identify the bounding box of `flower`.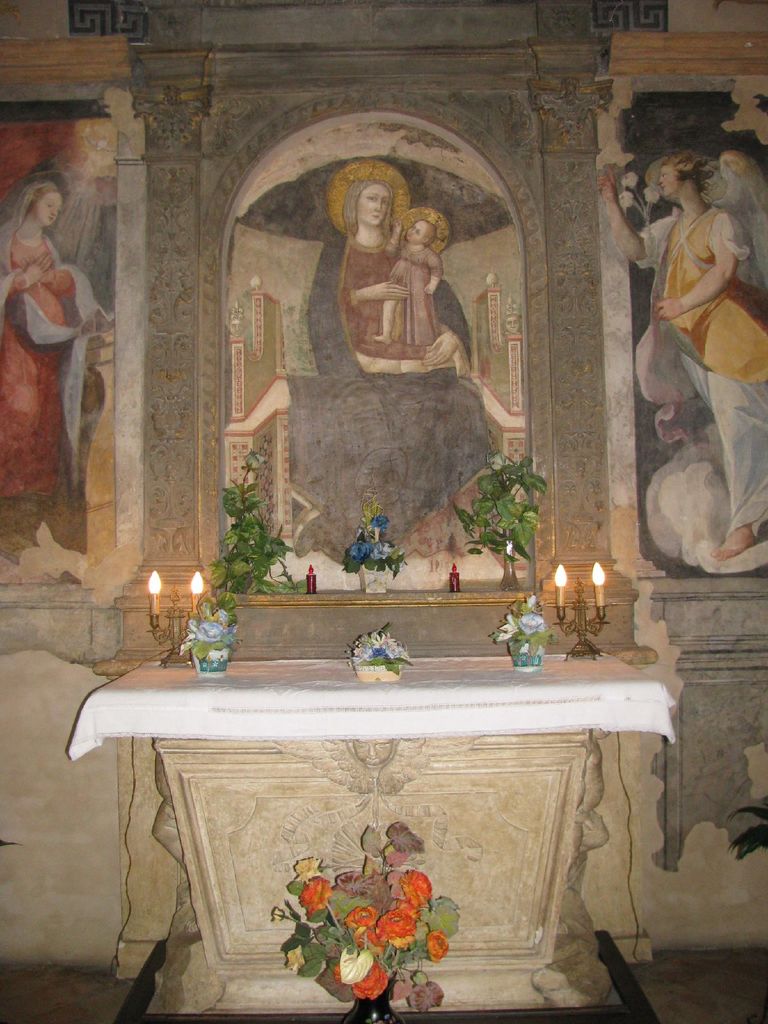
l=282, t=944, r=308, b=975.
